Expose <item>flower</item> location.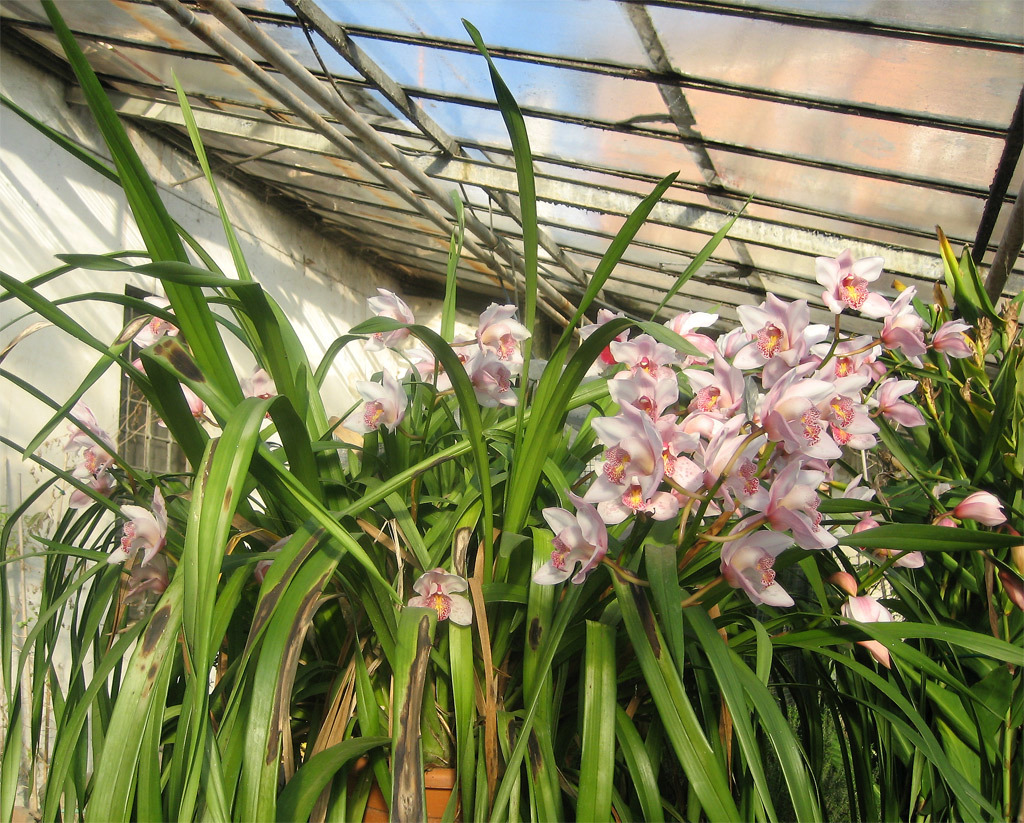
Exposed at x1=238, y1=361, x2=278, y2=422.
